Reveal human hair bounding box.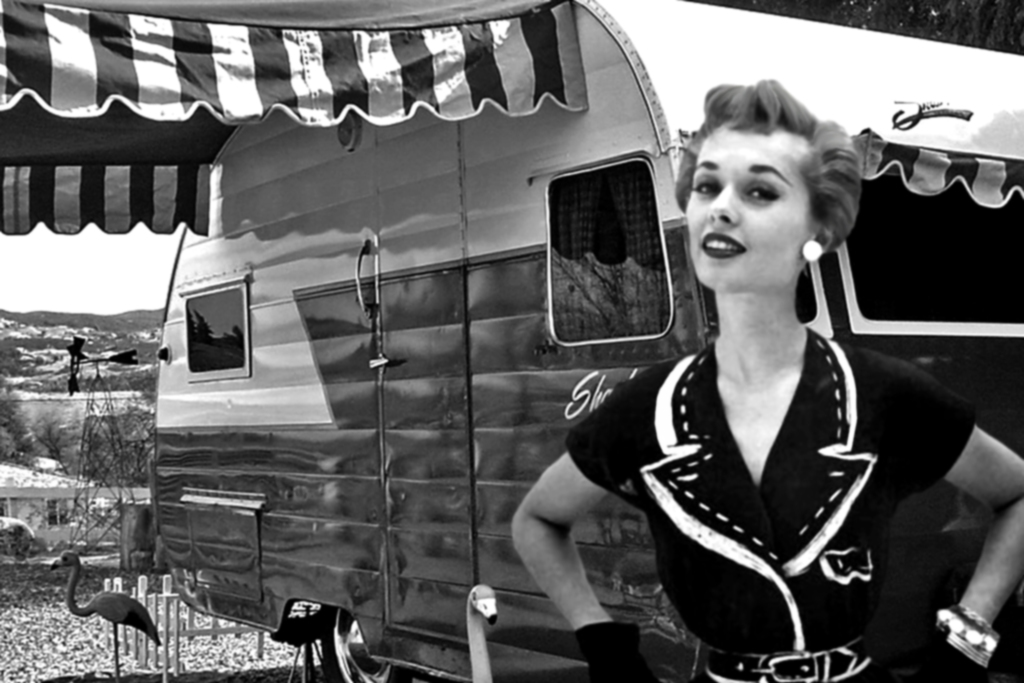
Revealed: 695,79,860,277.
